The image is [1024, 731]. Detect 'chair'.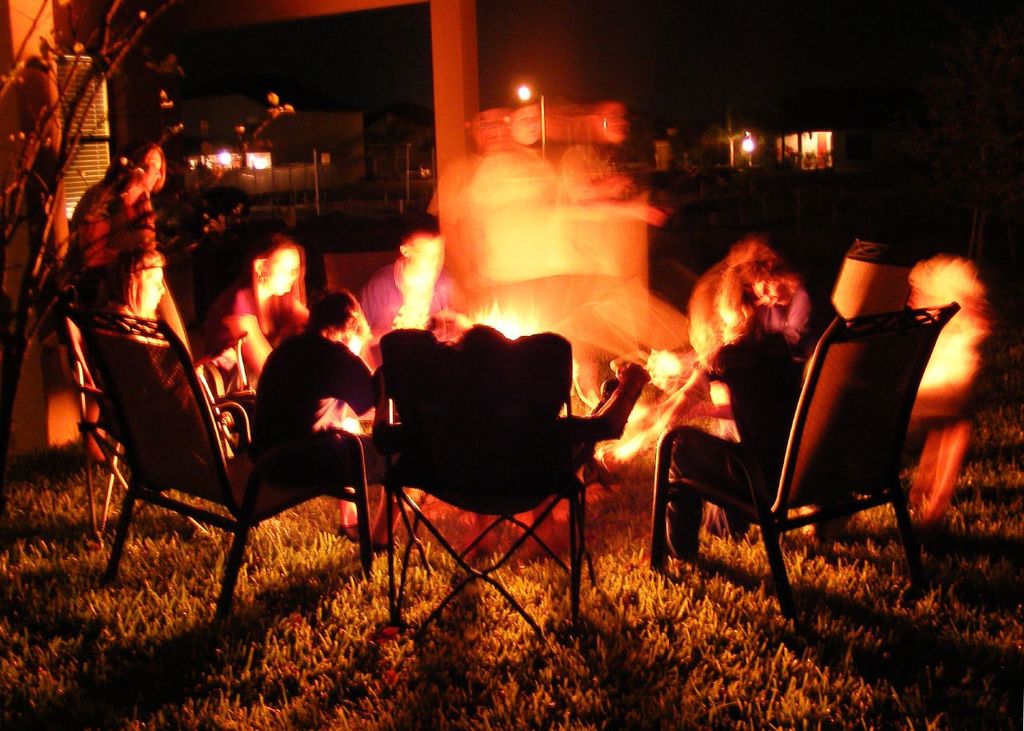
Detection: (x1=686, y1=287, x2=977, y2=625).
